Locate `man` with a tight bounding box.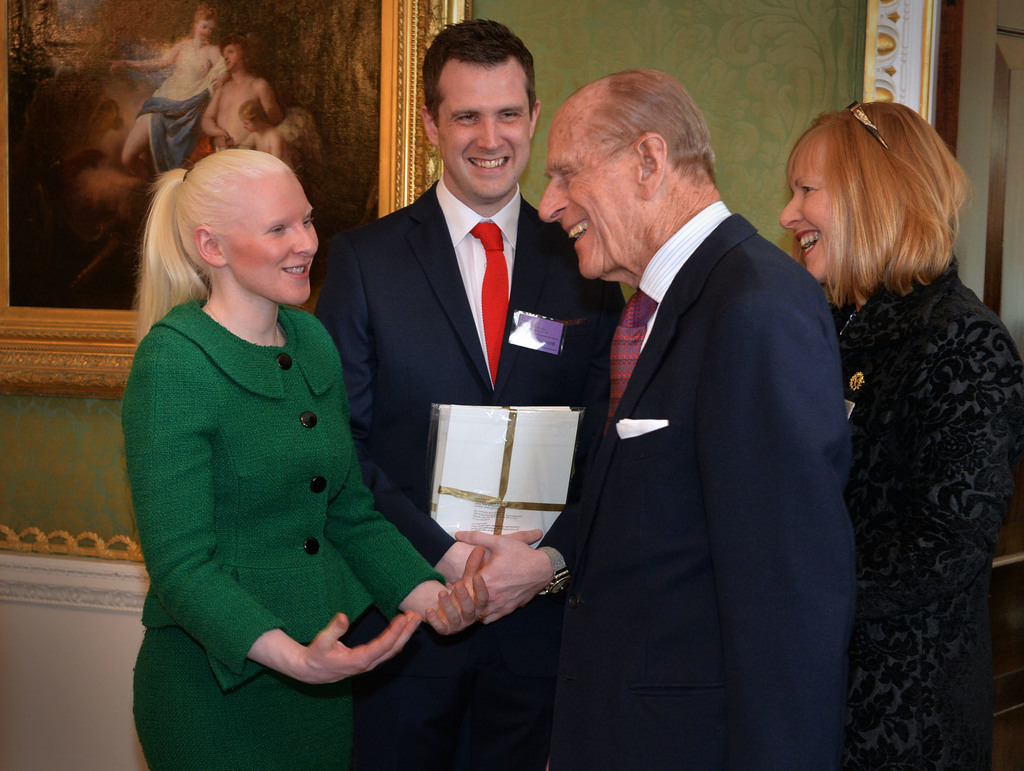
region(457, 63, 863, 765).
